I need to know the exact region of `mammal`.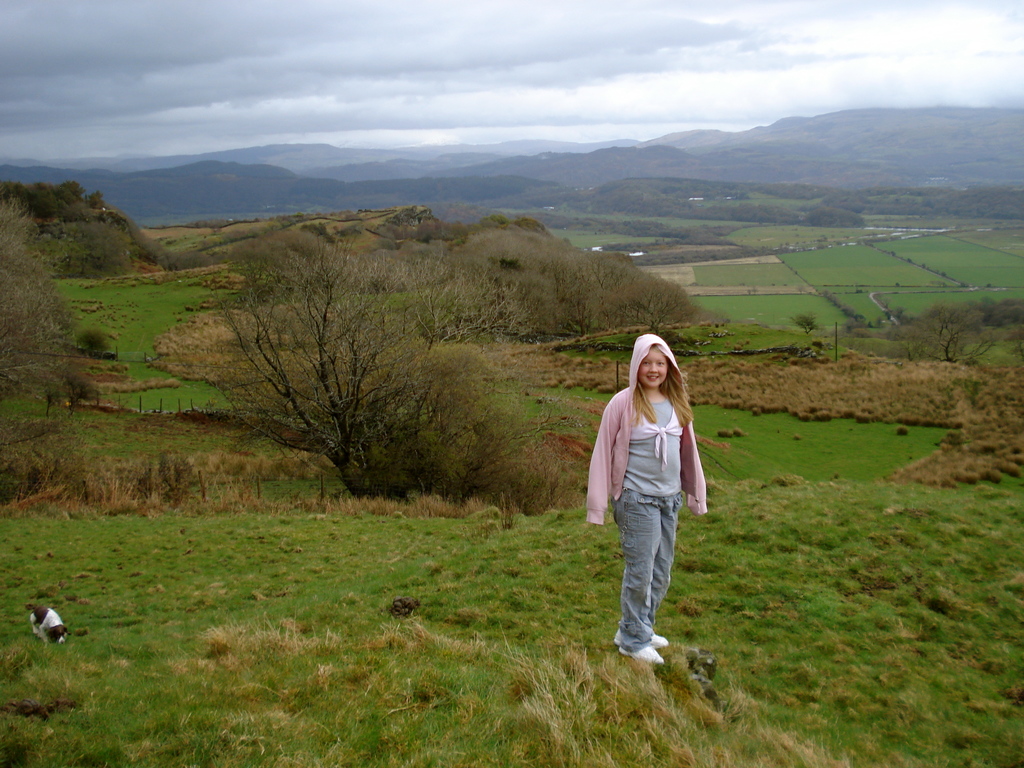
Region: box=[598, 321, 700, 648].
